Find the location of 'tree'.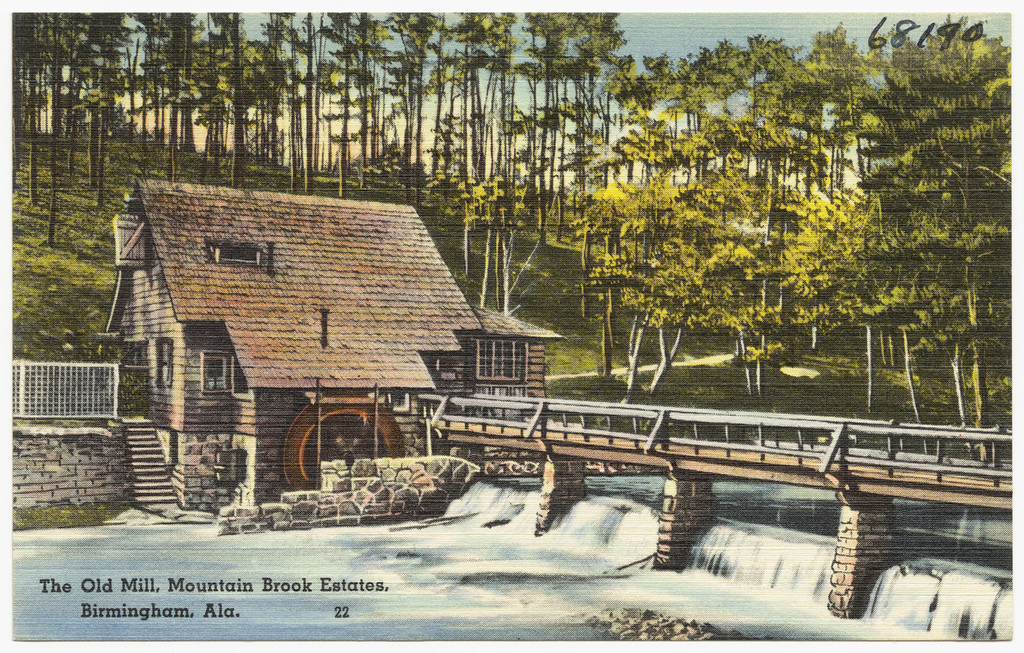
Location: (x1=315, y1=22, x2=373, y2=191).
